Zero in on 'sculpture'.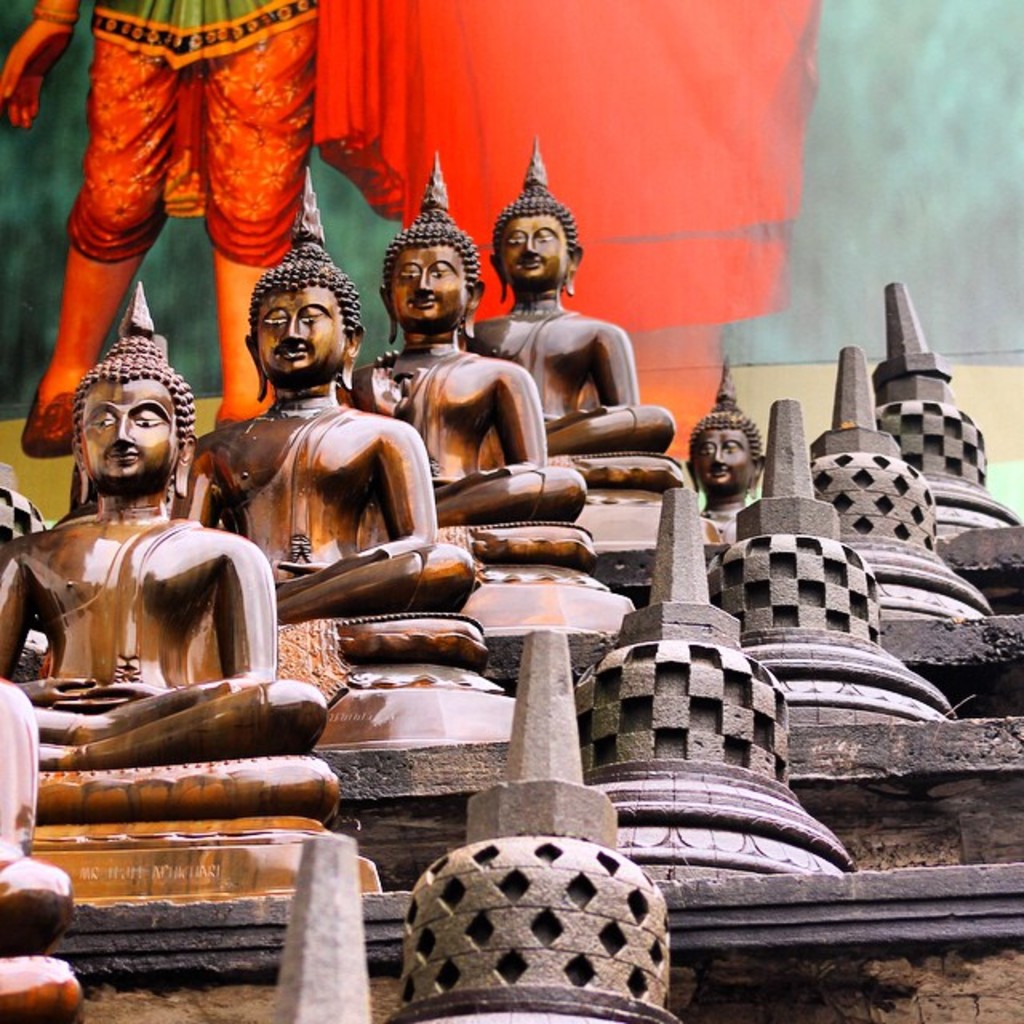
Zeroed in: {"left": 670, "top": 389, "right": 773, "bottom": 565}.
